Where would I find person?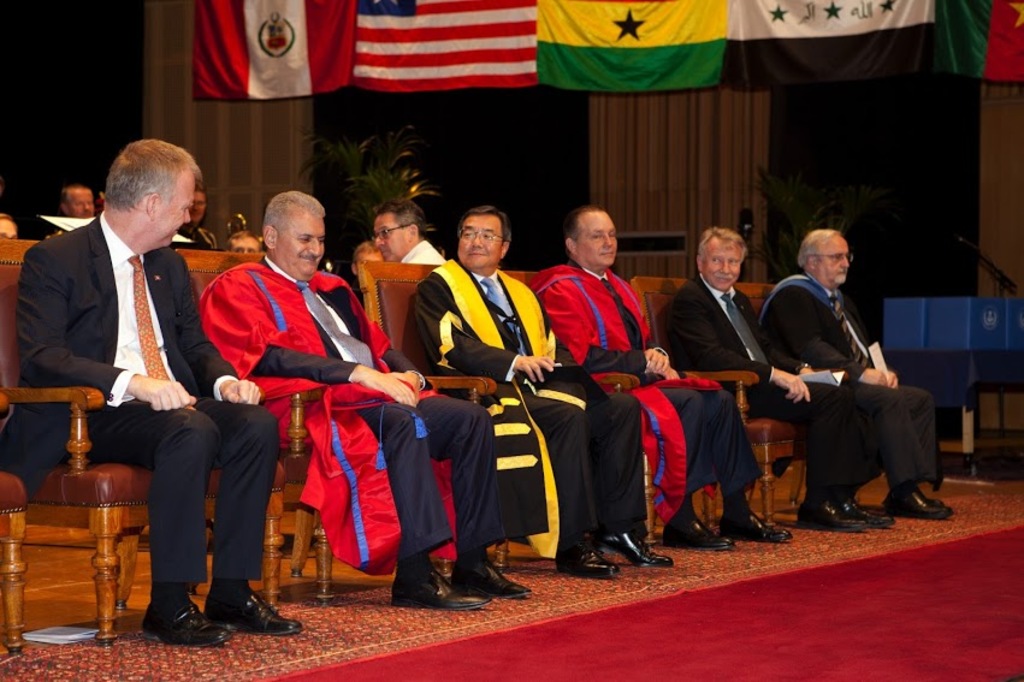
At (x1=763, y1=219, x2=957, y2=526).
